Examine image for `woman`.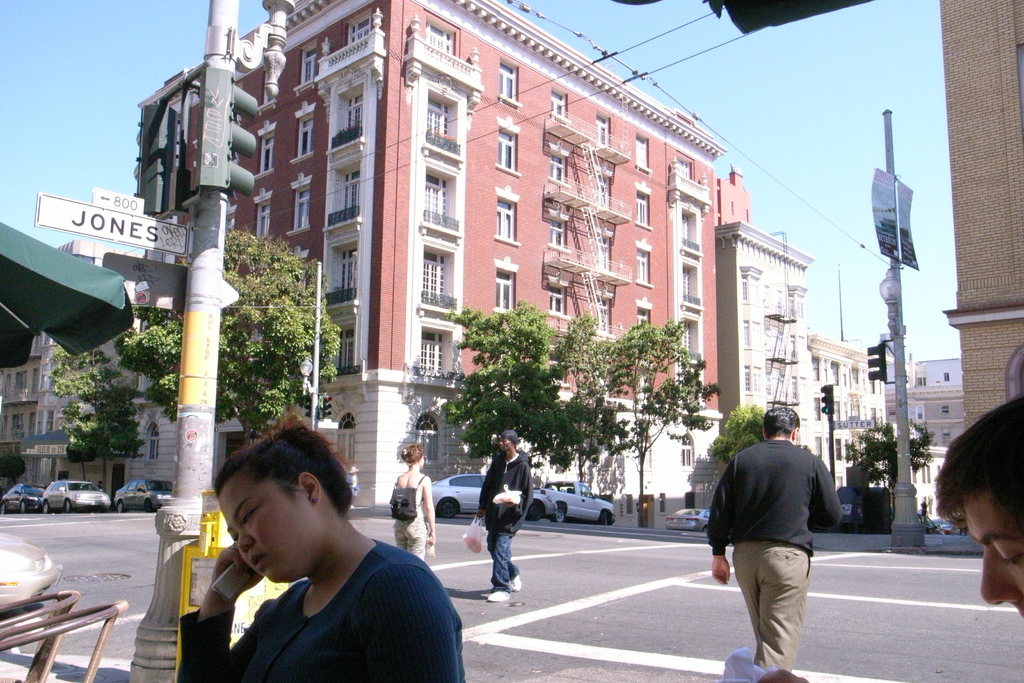
Examination result: 159:429:465:682.
